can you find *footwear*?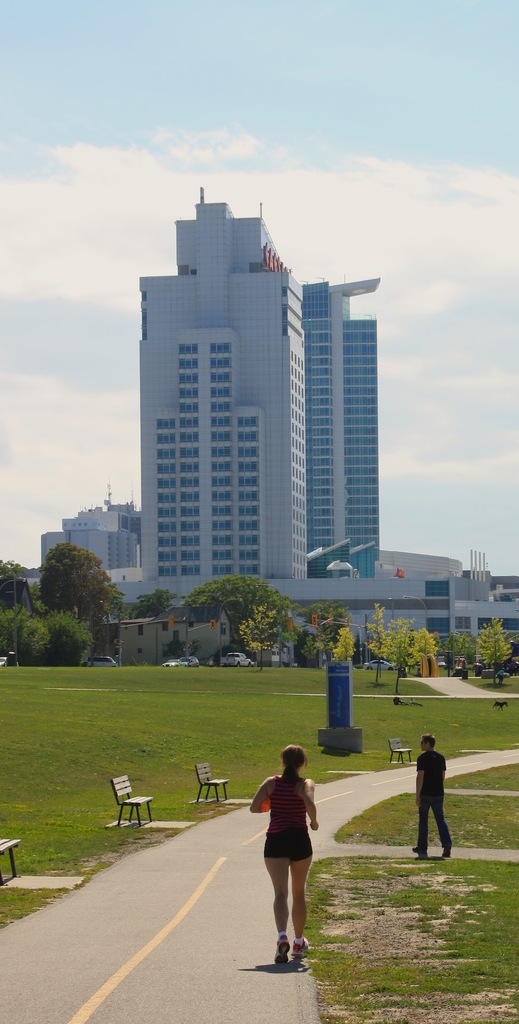
Yes, bounding box: select_region(274, 934, 286, 970).
